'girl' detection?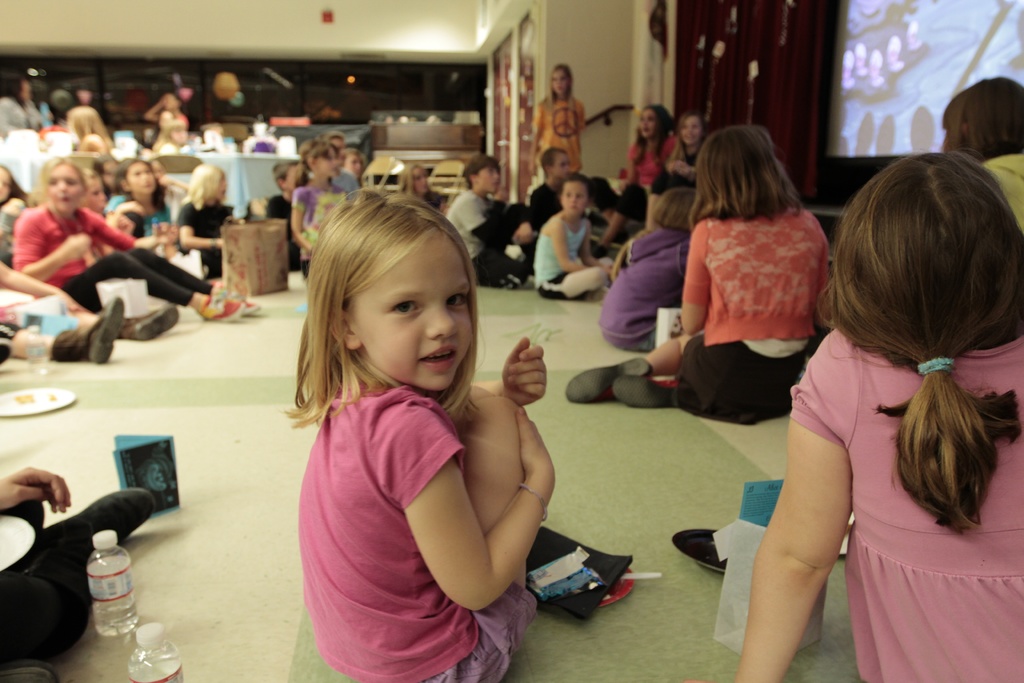
175, 161, 249, 277
